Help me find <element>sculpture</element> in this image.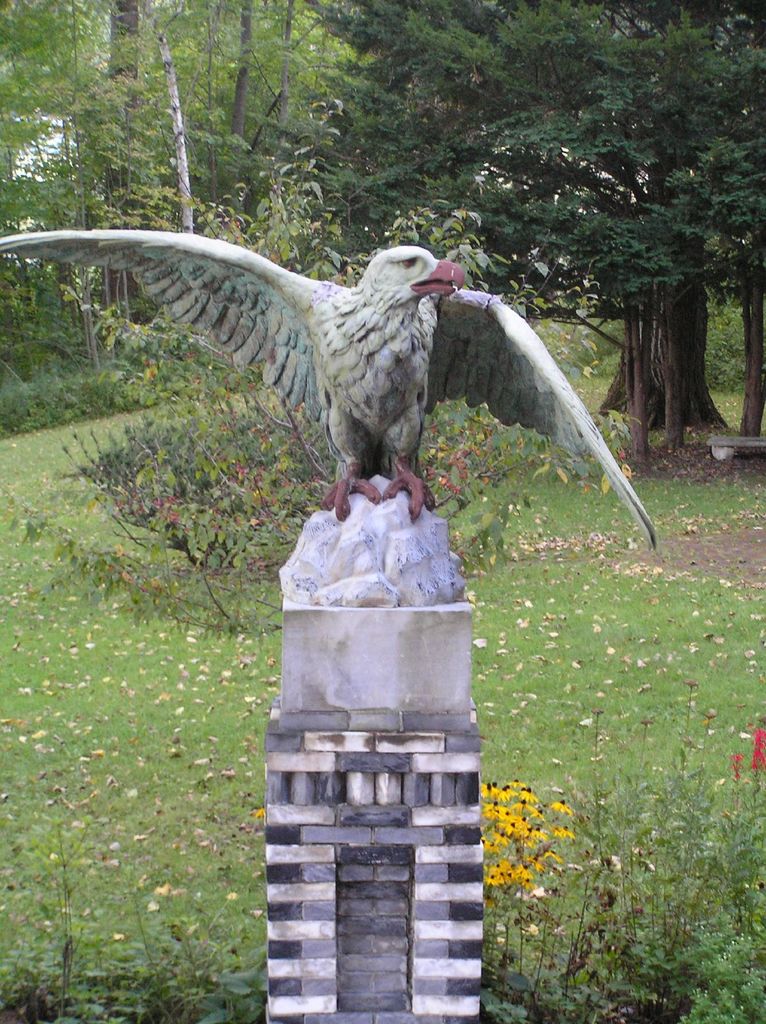
Found it: rect(41, 181, 682, 621).
